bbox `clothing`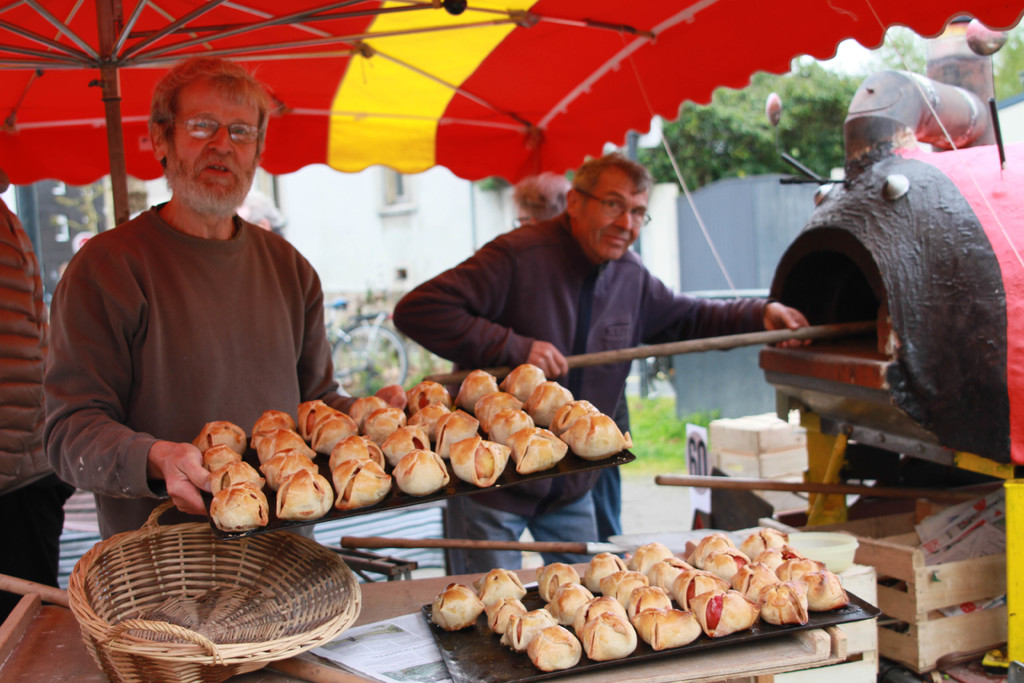
{"x1": 0, "y1": 194, "x2": 92, "y2": 641}
